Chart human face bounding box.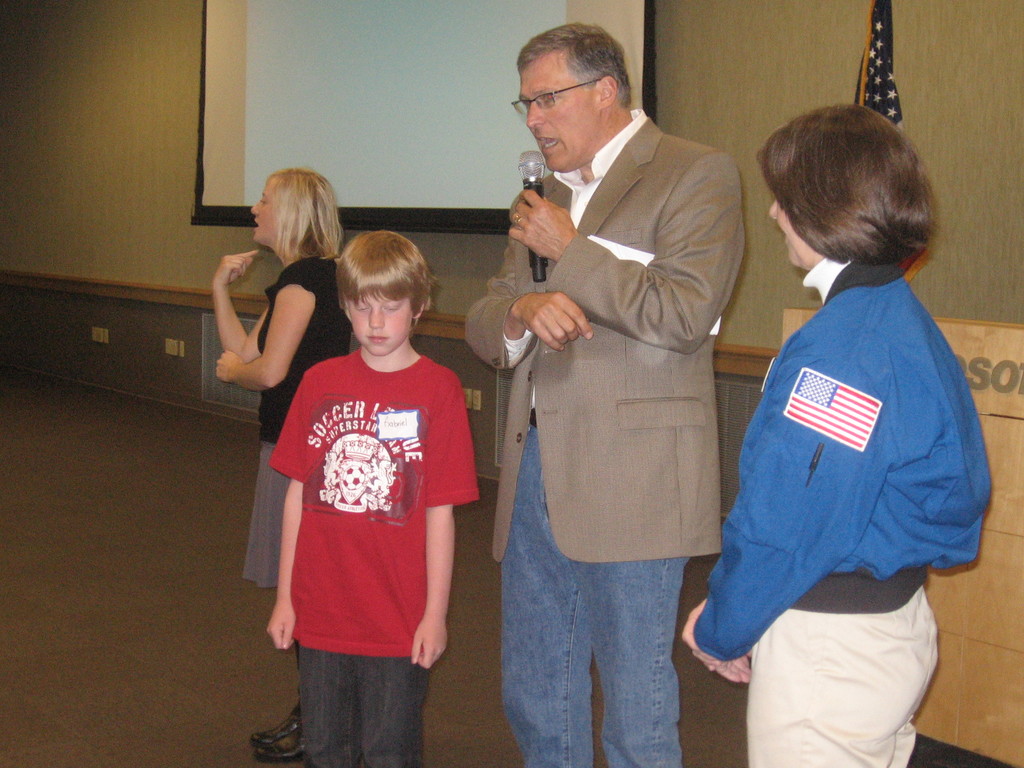
Charted: 768, 199, 808, 271.
